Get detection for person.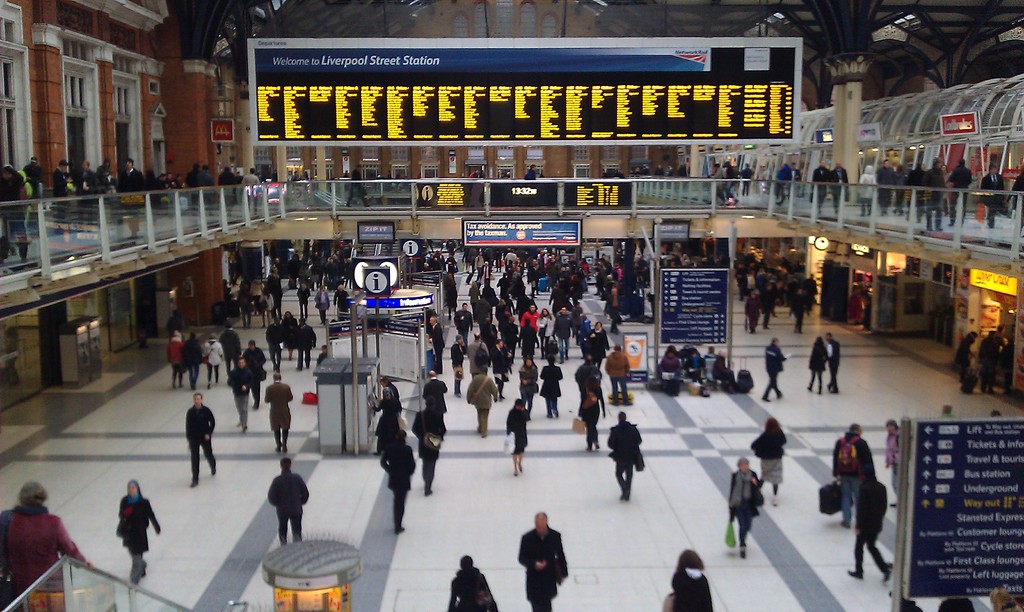
Detection: detection(165, 329, 186, 384).
